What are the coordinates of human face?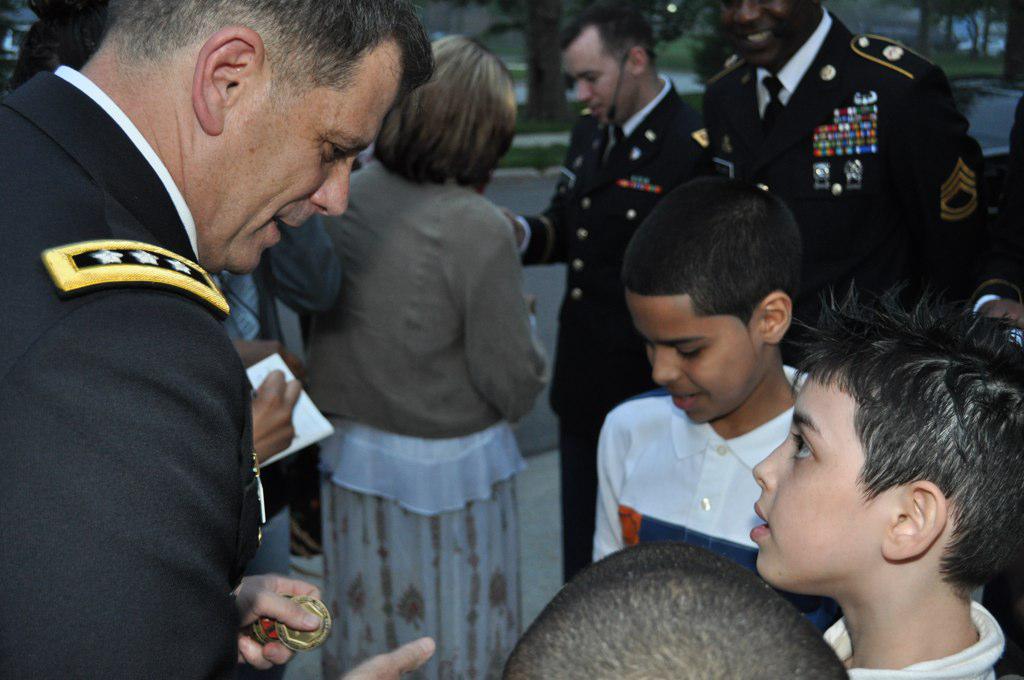
region(626, 288, 764, 424).
